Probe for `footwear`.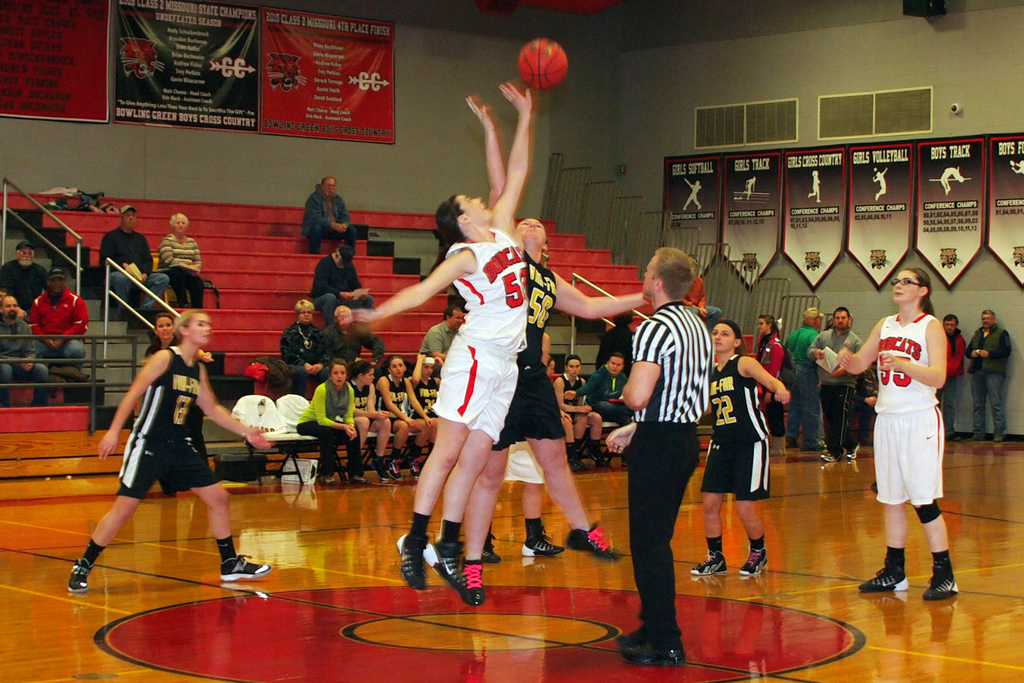
Probe result: <box>739,552,771,578</box>.
